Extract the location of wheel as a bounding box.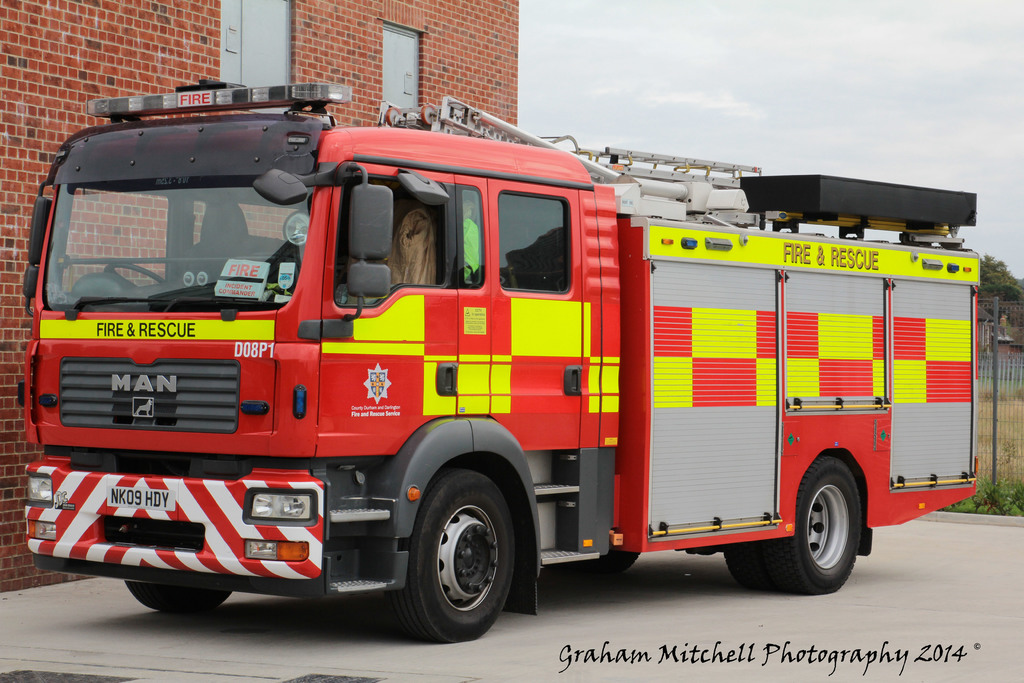
bbox=[774, 454, 865, 593].
